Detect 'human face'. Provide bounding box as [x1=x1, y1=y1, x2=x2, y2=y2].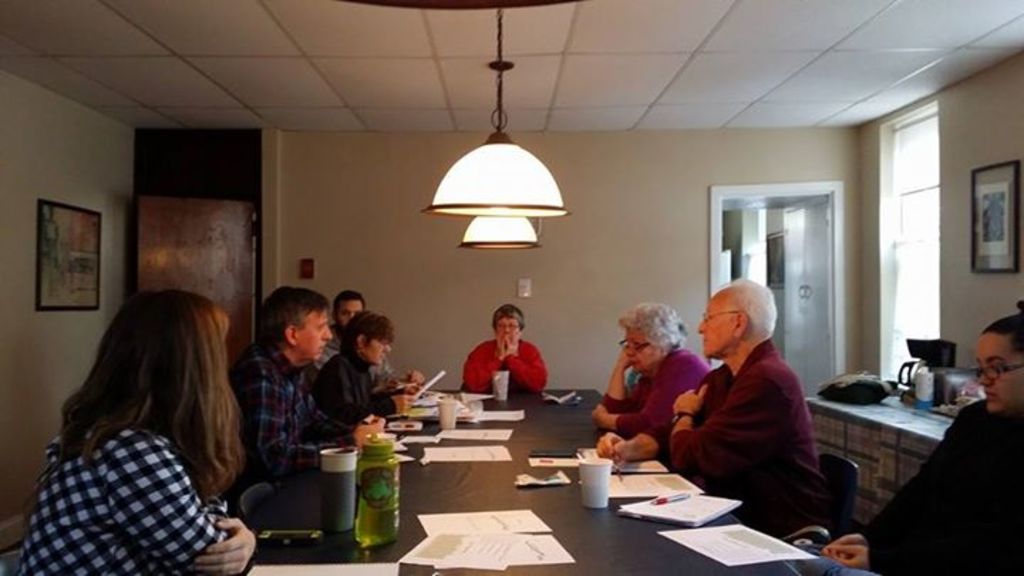
[x1=495, y1=319, x2=522, y2=340].
